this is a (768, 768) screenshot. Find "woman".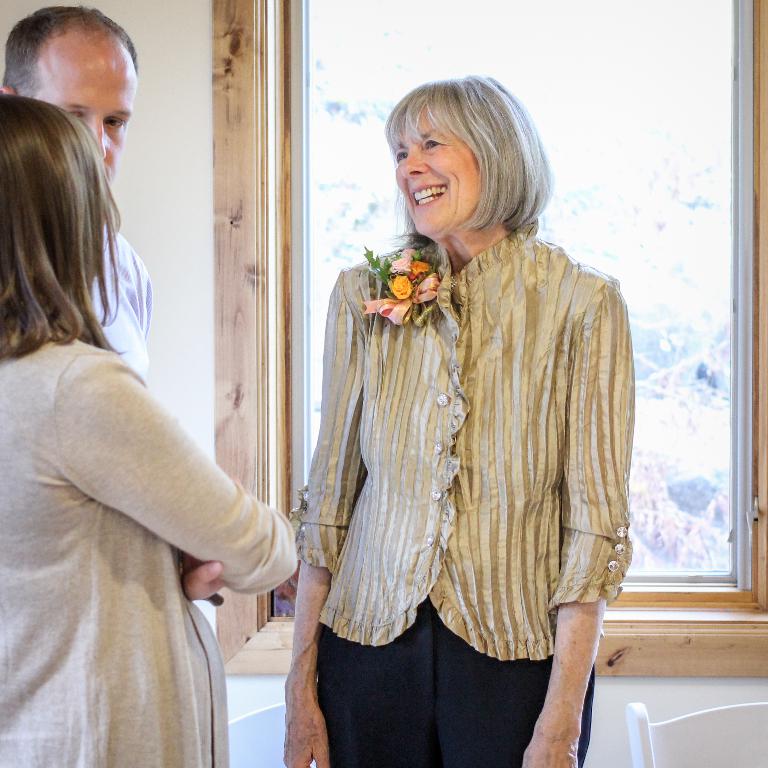
Bounding box: region(0, 94, 302, 767).
